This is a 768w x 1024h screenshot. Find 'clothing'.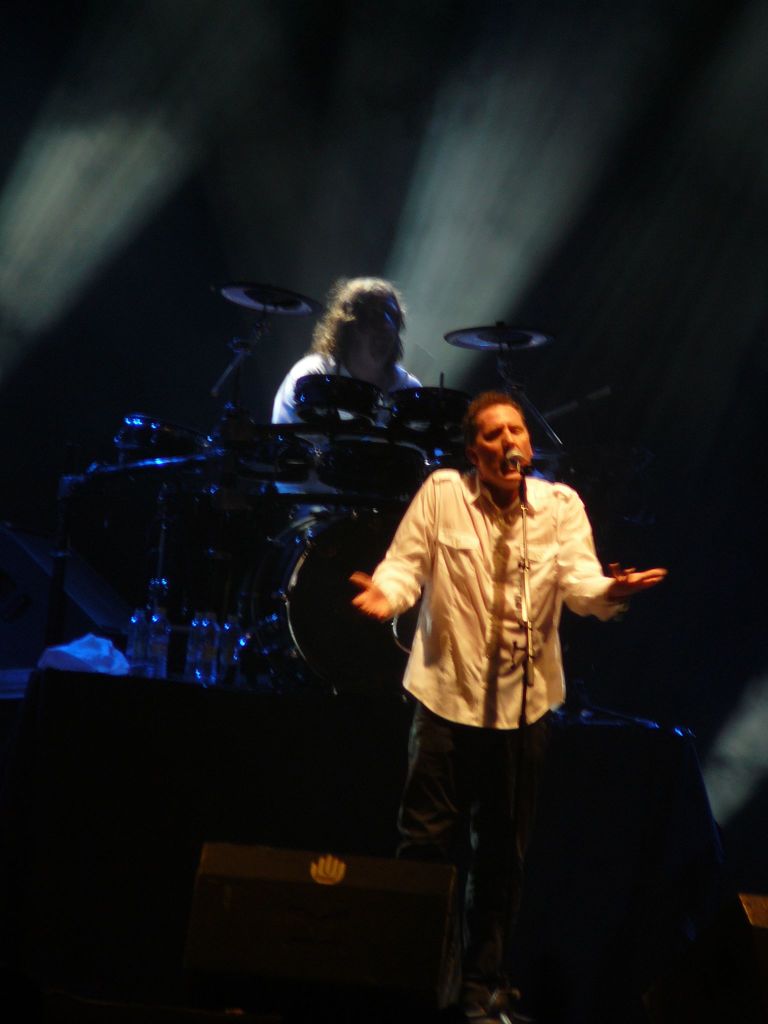
Bounding box: (left=344, top=449, right=631, bottom=1016).
